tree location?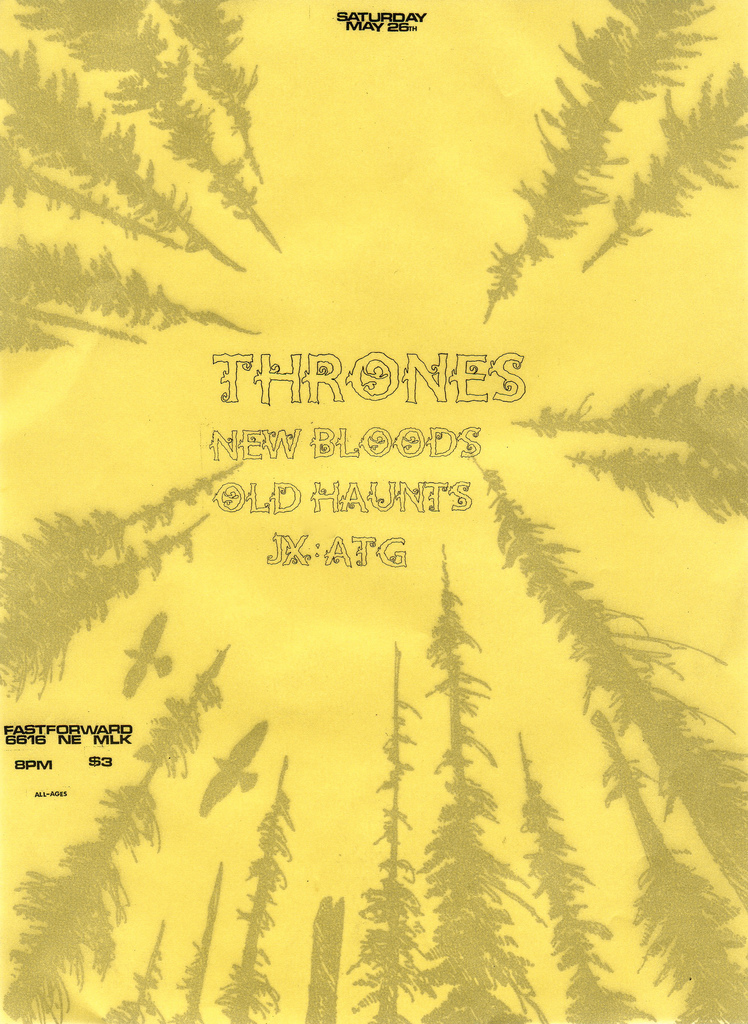
bbox=(516, 377, 747, 461)
